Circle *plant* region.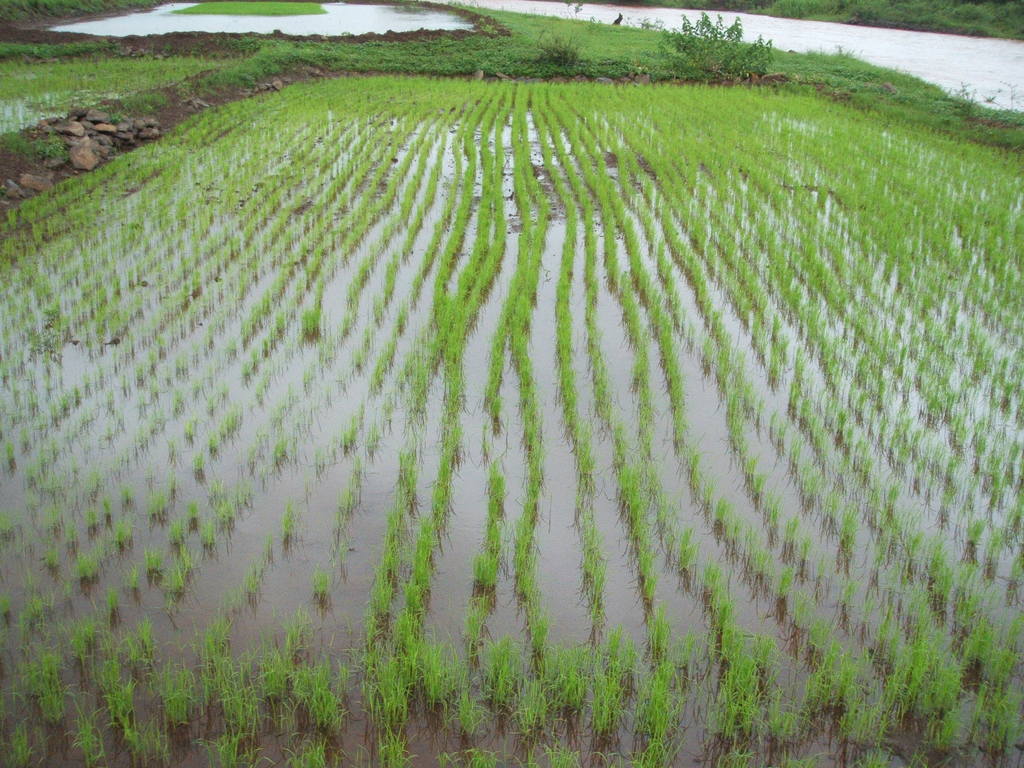
Region: <box>31,125,65,163</box>.
